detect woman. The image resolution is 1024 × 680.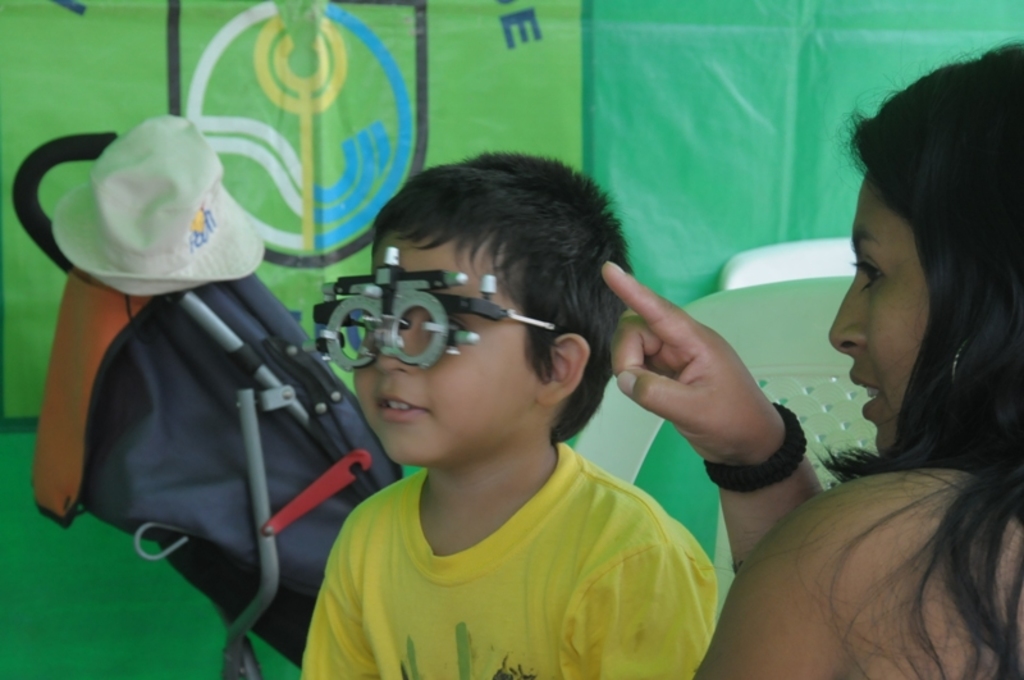
[781,49,1023,654].
